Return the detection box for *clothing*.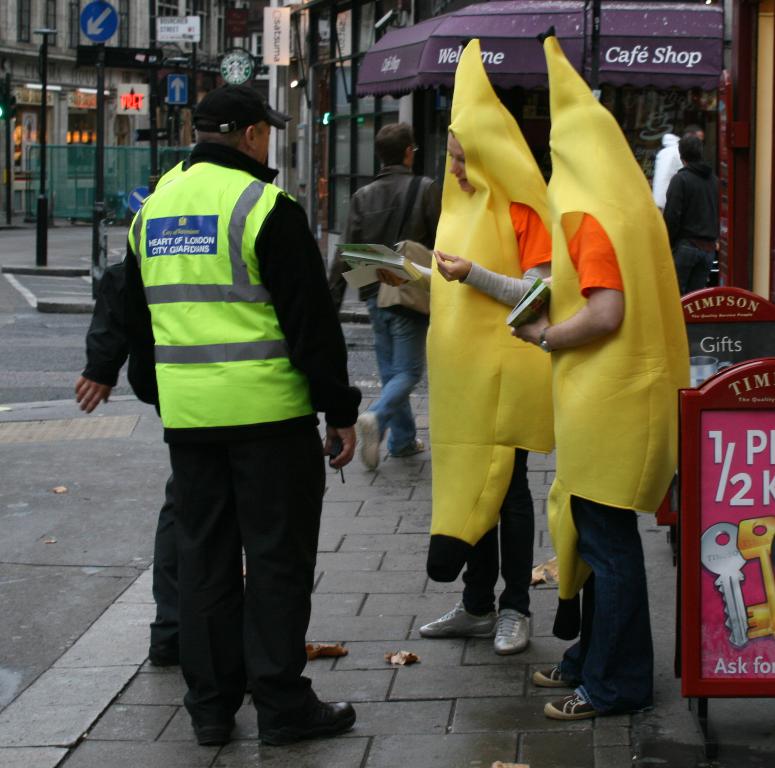
{"left": 559, "top": 204, "right": 670, "bottom": 719}.
